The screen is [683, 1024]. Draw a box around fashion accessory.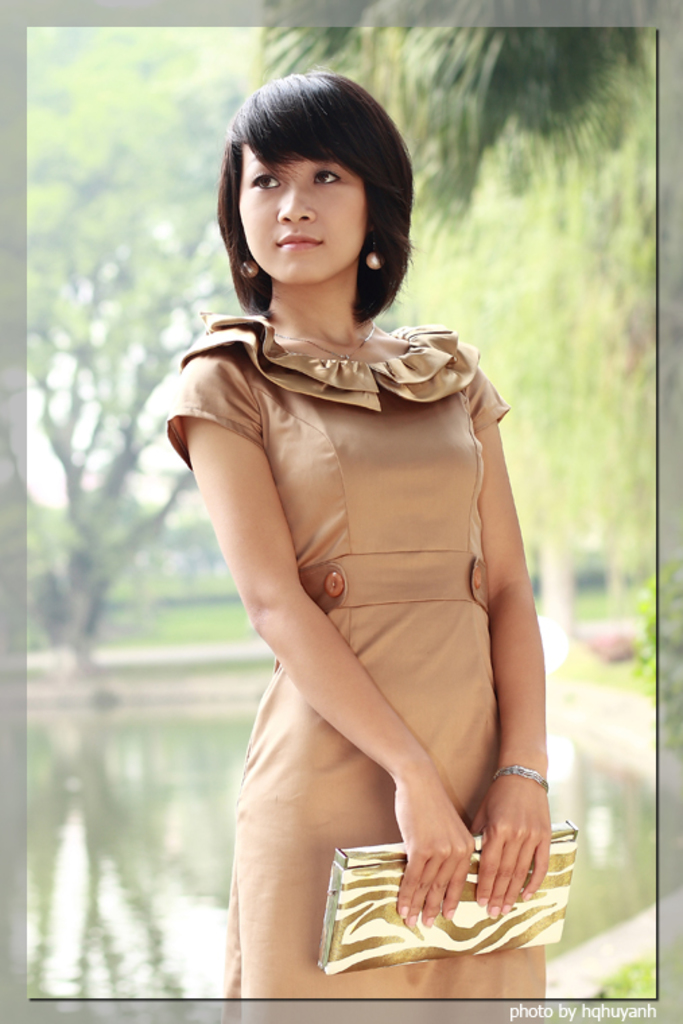
BBox(273, 314, 377, 360).
